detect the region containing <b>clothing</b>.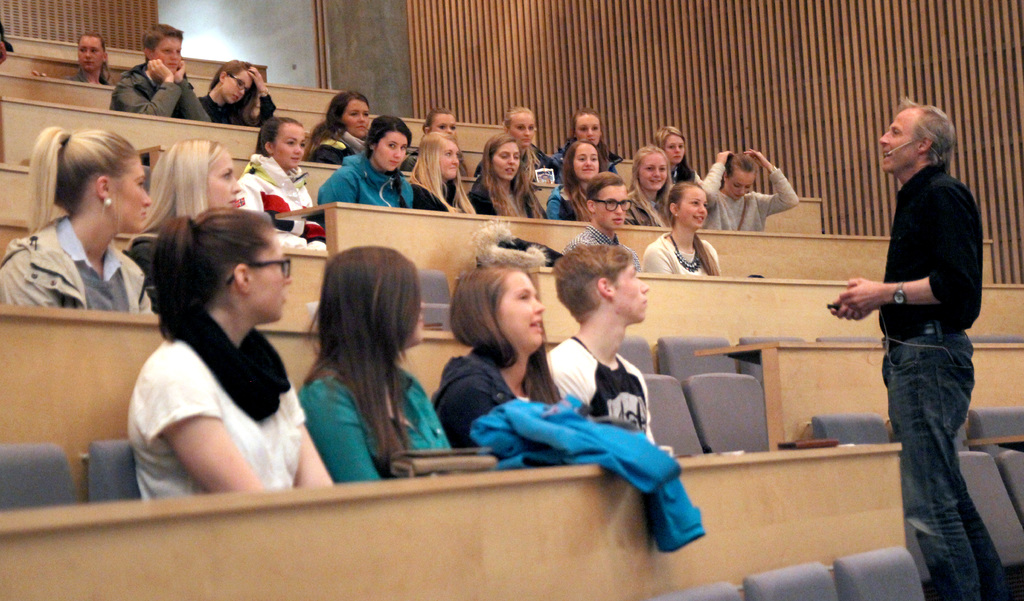
[122, 278, 302, 494].
